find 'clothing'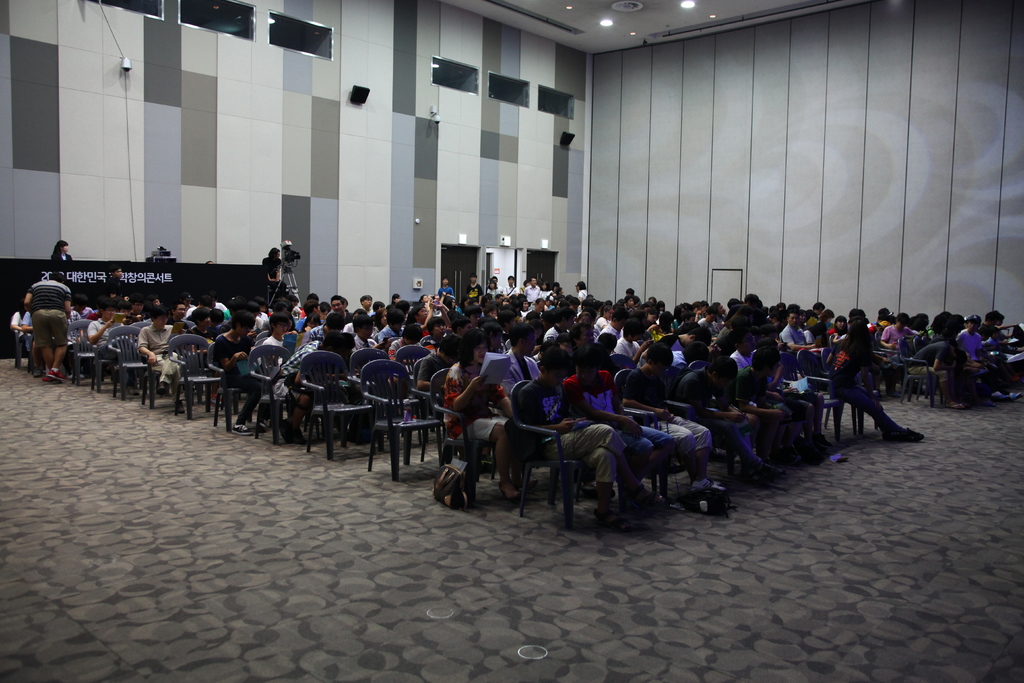
<box>981,324,1015,357</box>
